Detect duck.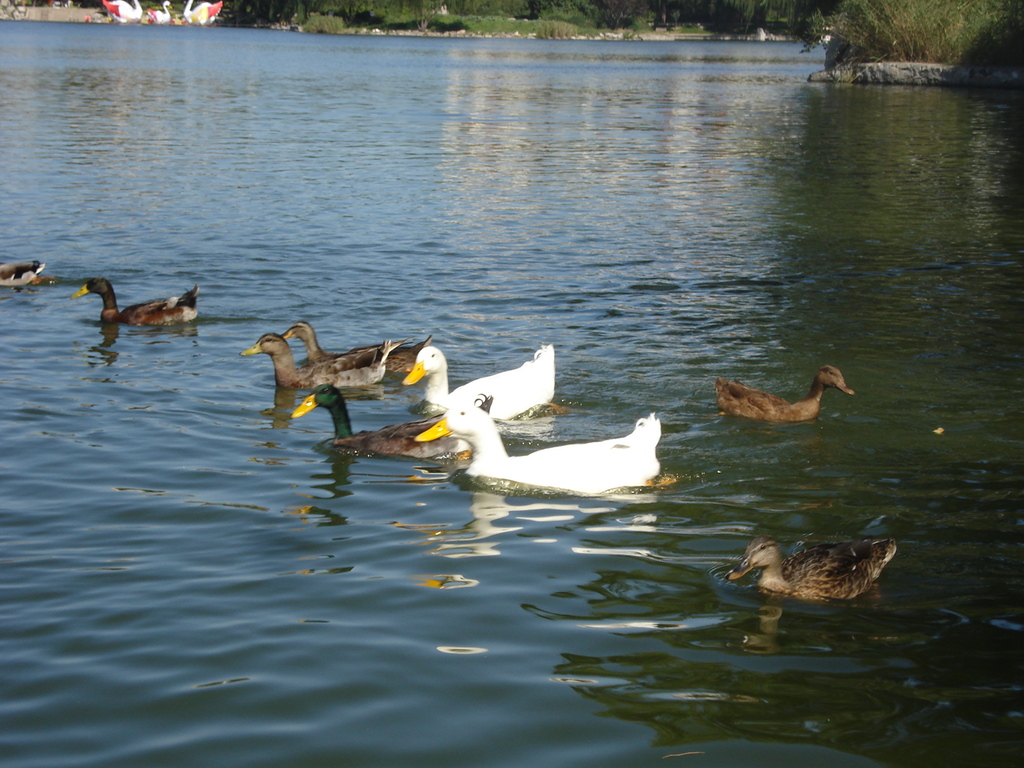
Detected at rect(285, 373, 489, 464).
